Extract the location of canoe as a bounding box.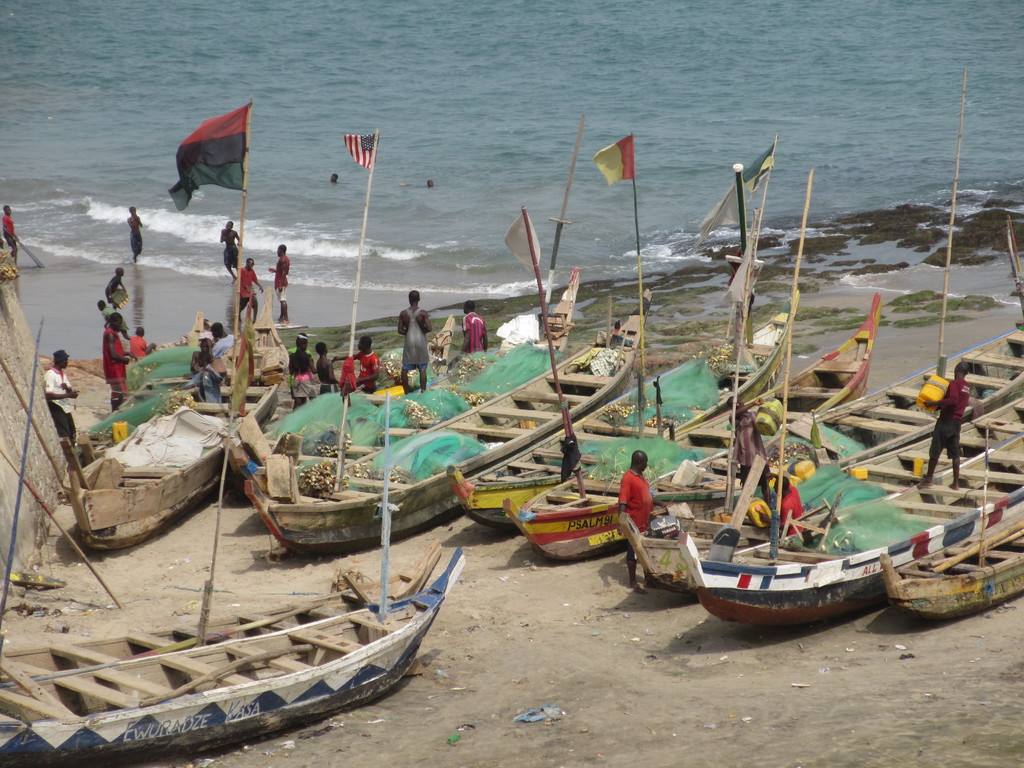
locate(227, 291, 650, 563).
